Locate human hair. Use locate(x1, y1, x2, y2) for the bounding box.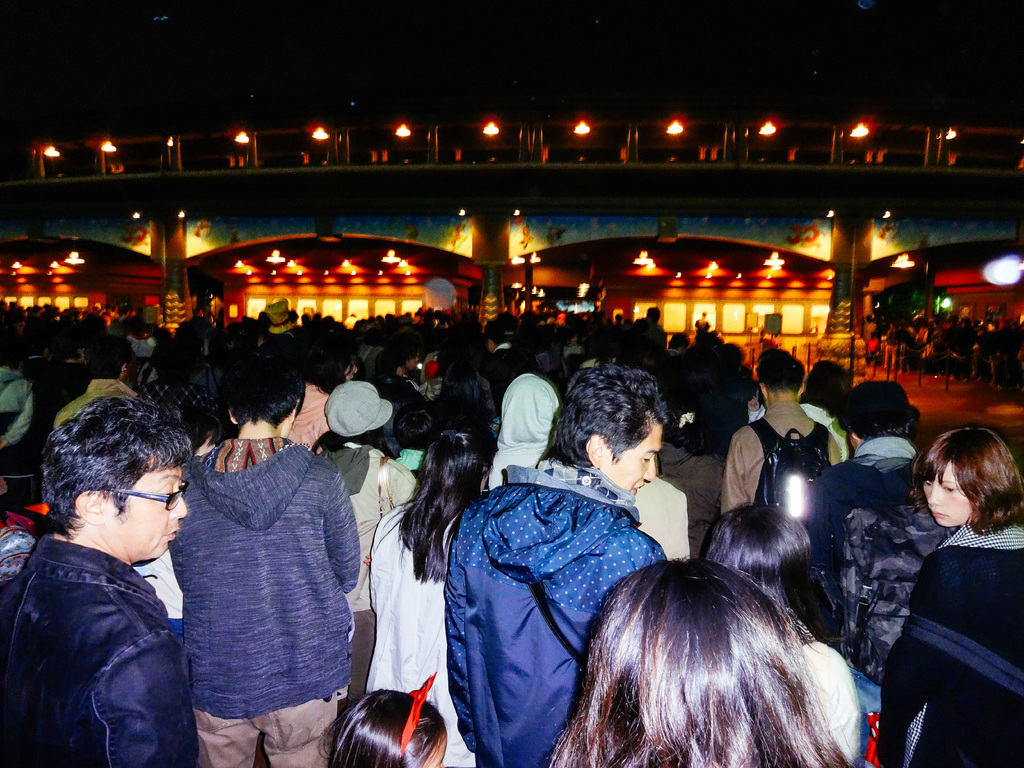
locate(802, 360, 854, 412).
